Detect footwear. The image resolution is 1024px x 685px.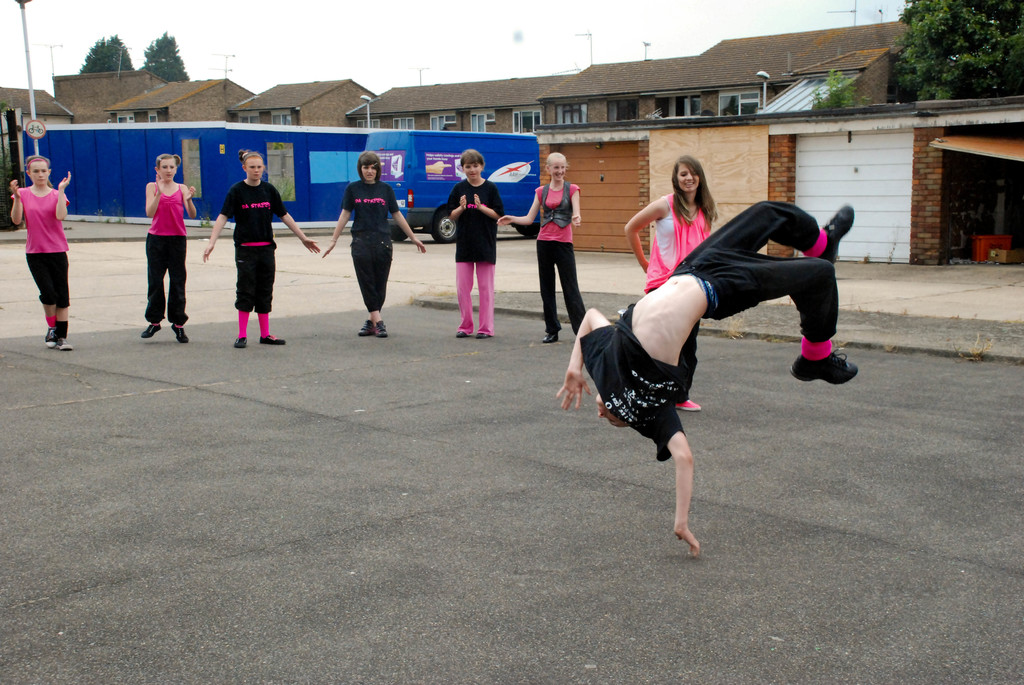
bbox=(456, 326, 470, 338).
